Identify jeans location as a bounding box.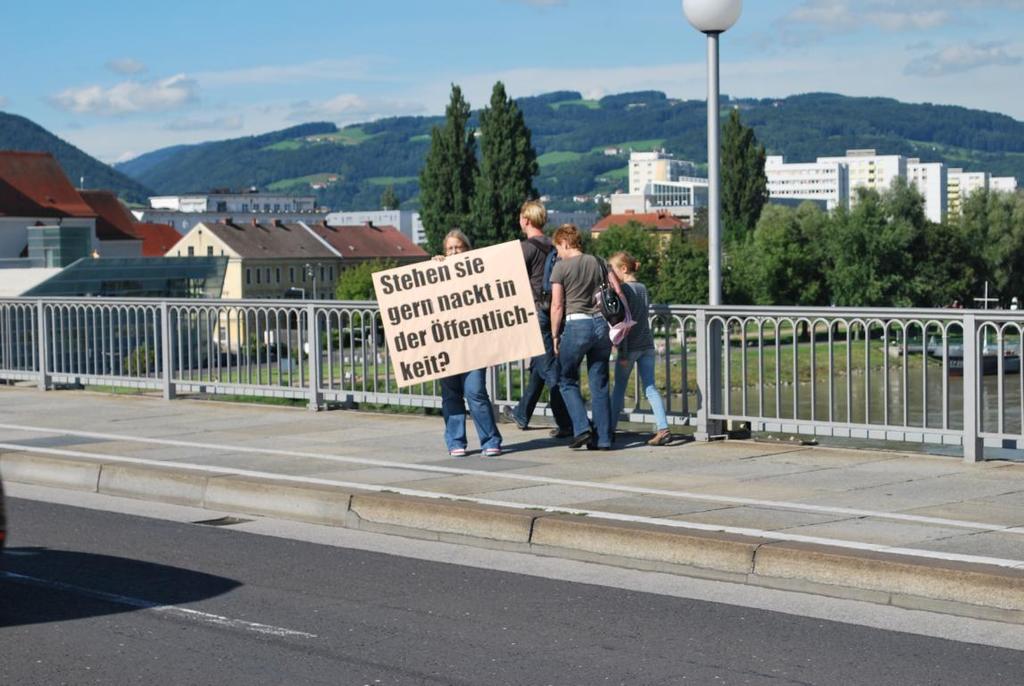
box=[557, 322, 615, 454].
